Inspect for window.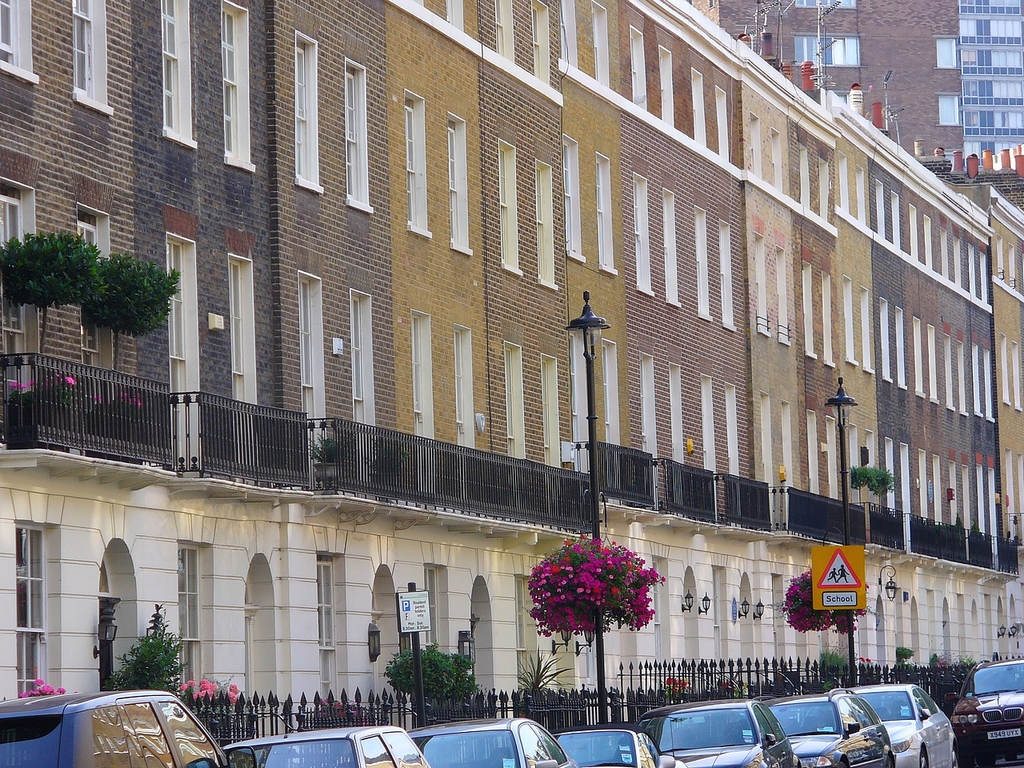
Inspection: {"x1": 797, "y1": 0, "x2": 854, "y2": 8}.
